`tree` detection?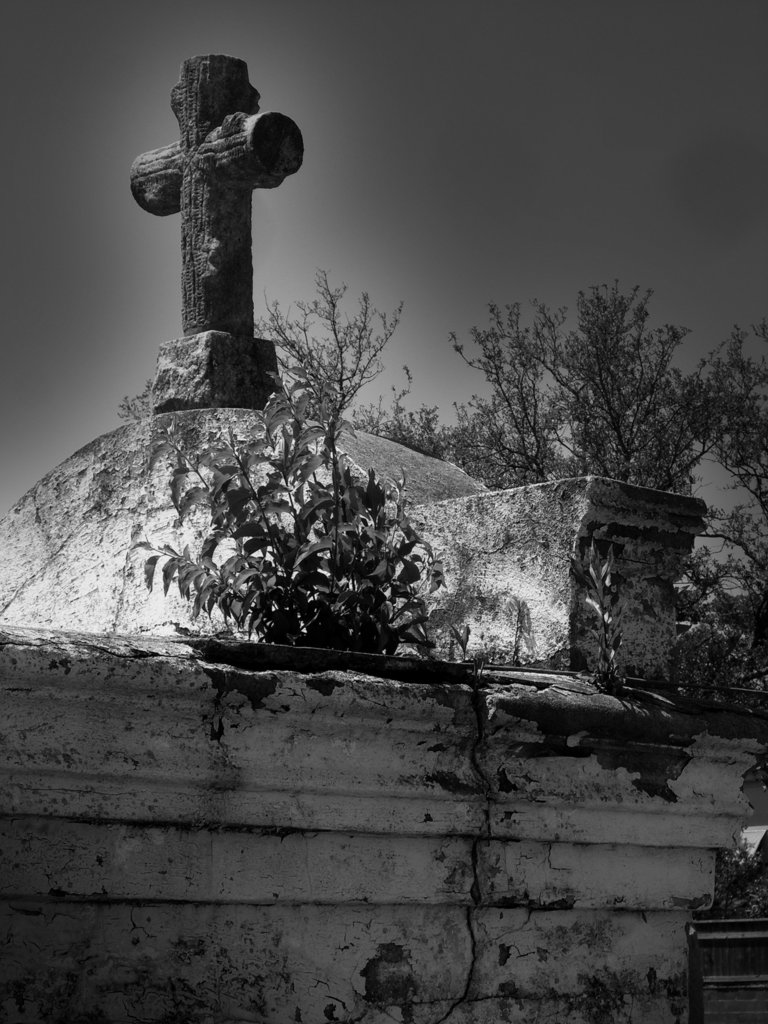
460 261 723 497
